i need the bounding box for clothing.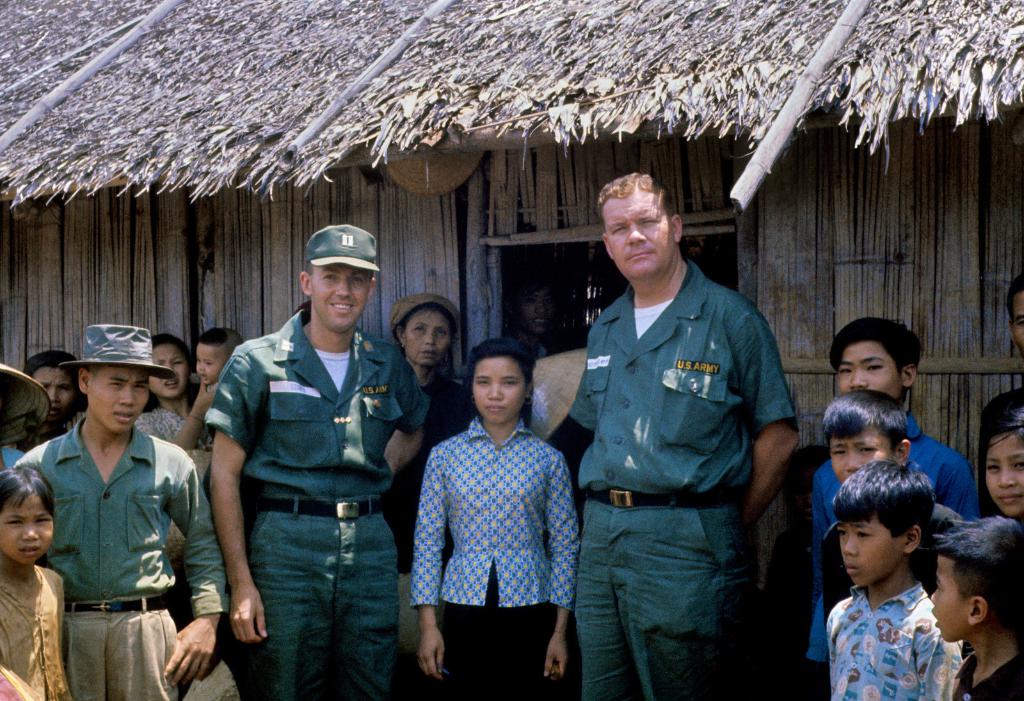
Here it is: (390,407,590,676).
